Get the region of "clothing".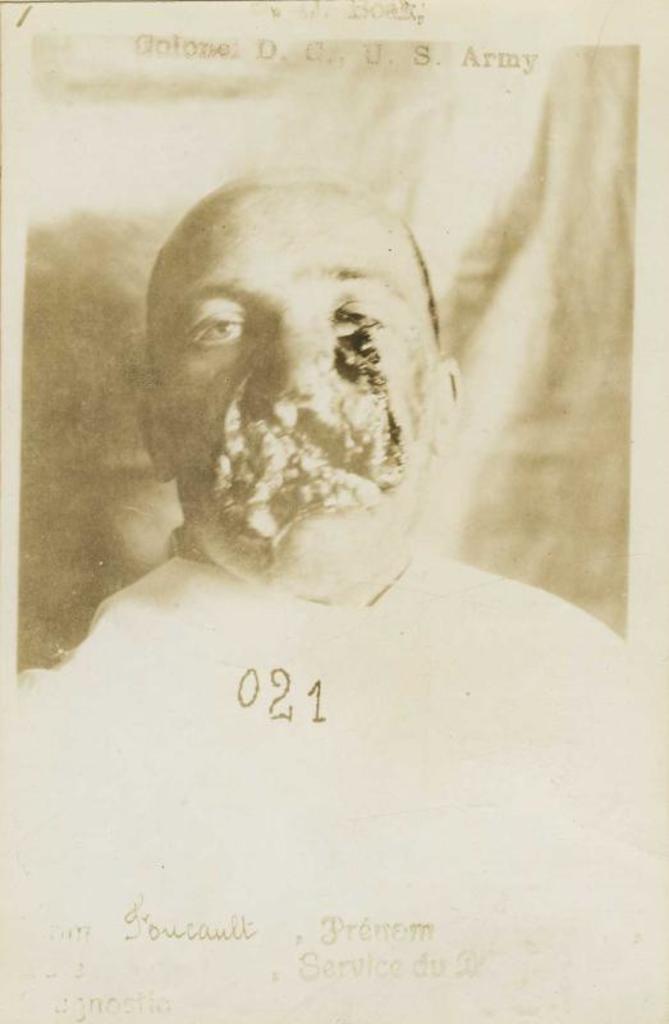
box(17, 550, 624, 1021).
